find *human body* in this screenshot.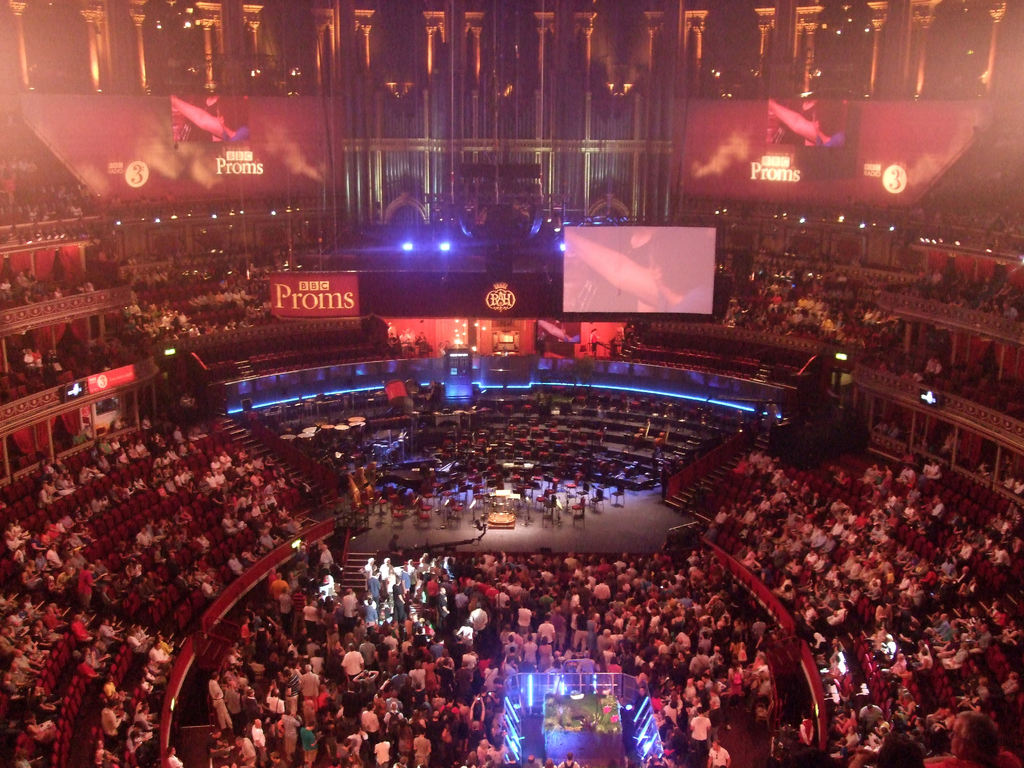
The bounding box for *human body* is detection(262, 524, 282, 562).
